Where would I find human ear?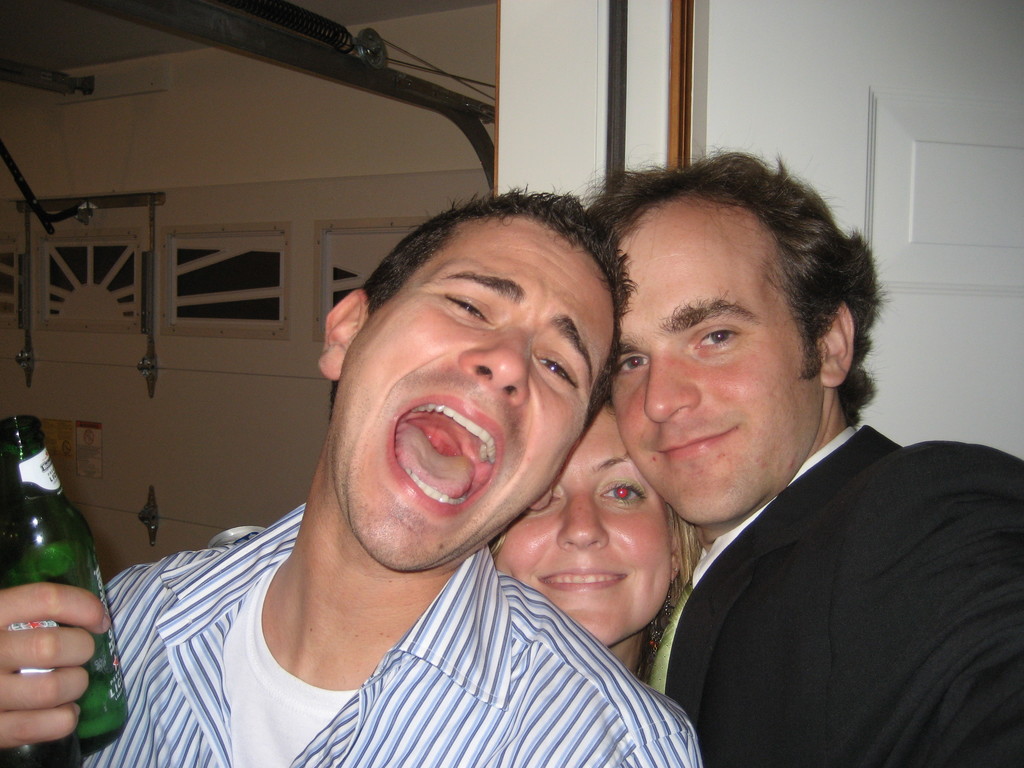
At [x1=531, y1=486, x2=551, y2=512].
